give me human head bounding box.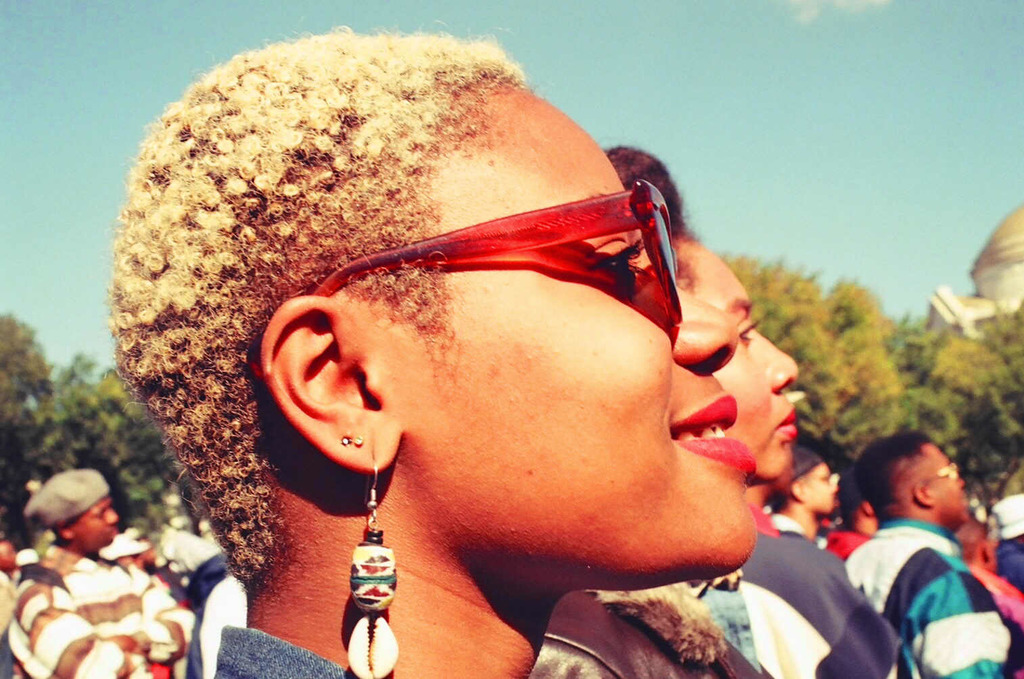
856,428,971,530.
